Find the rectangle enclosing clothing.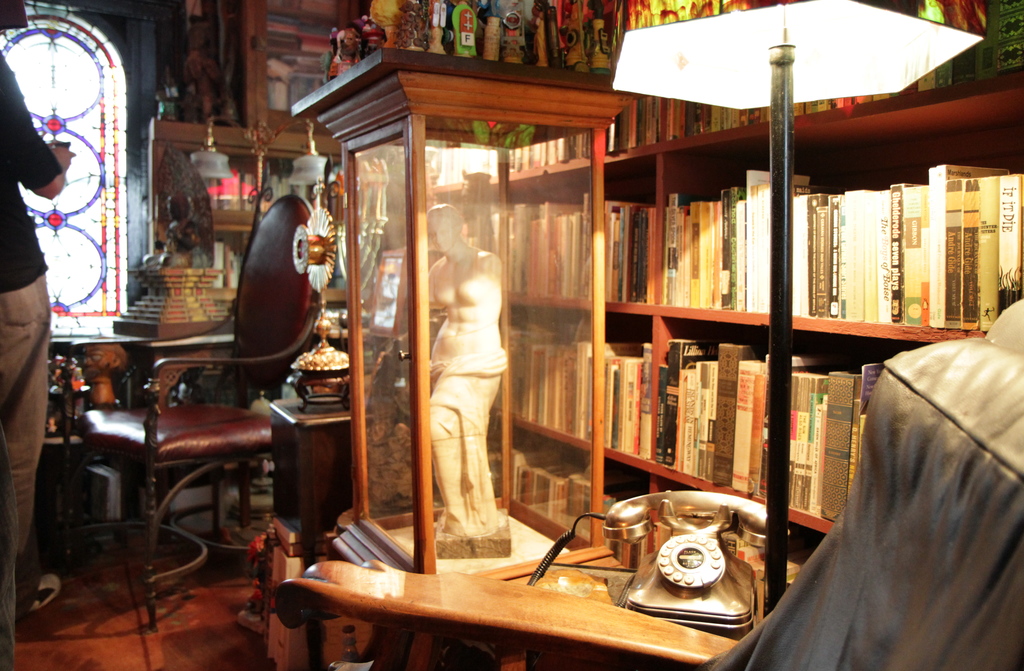
<bbox>0, 57, 65, 636</bbox>.
